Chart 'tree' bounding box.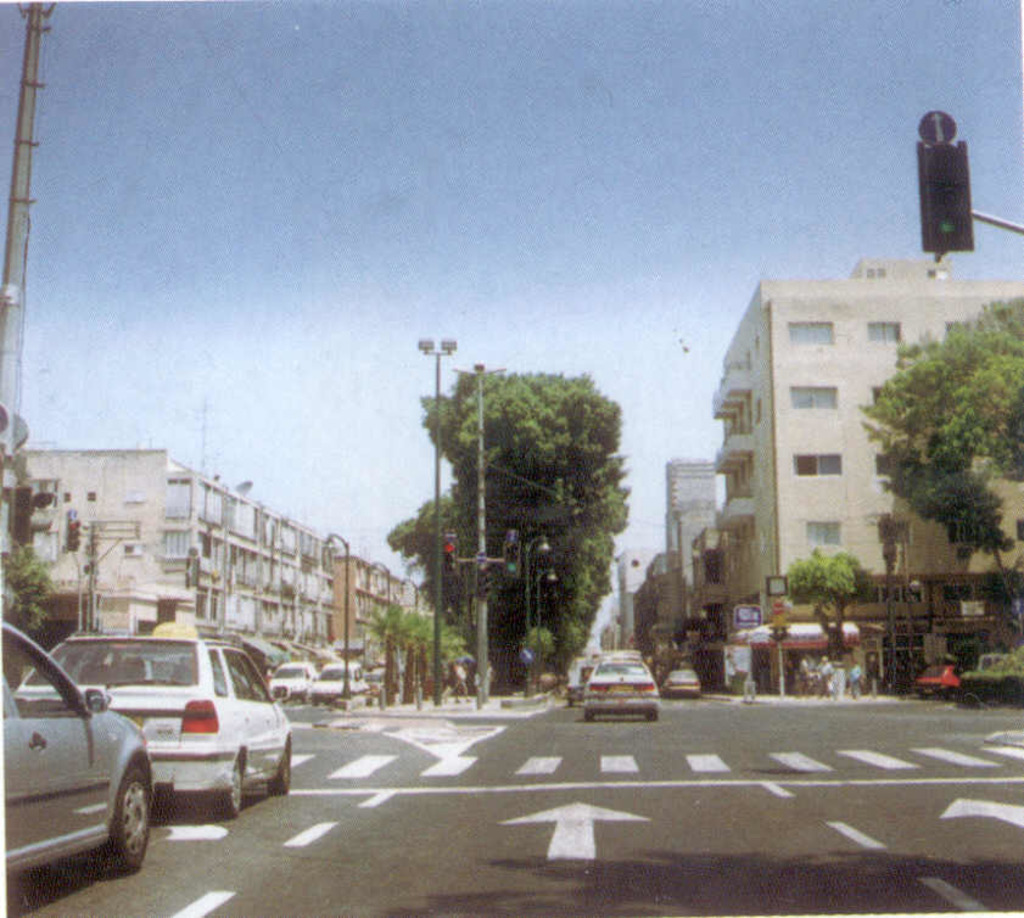
Charted: BBox(785, 544, 873, 664).
